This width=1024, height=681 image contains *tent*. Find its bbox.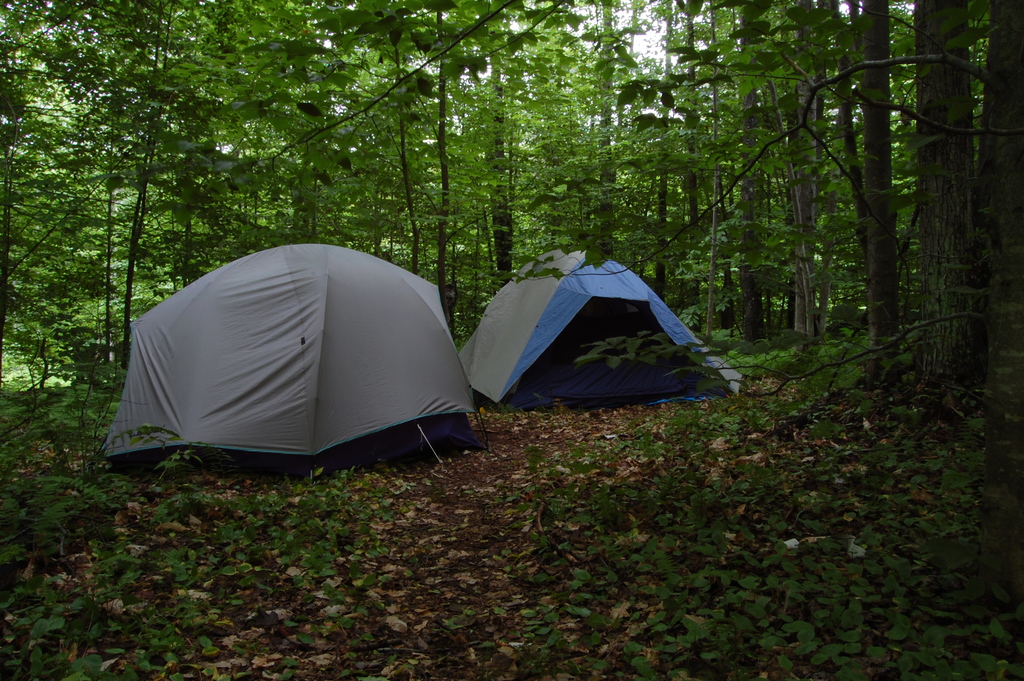
locate(87, 239, 487, 482).
